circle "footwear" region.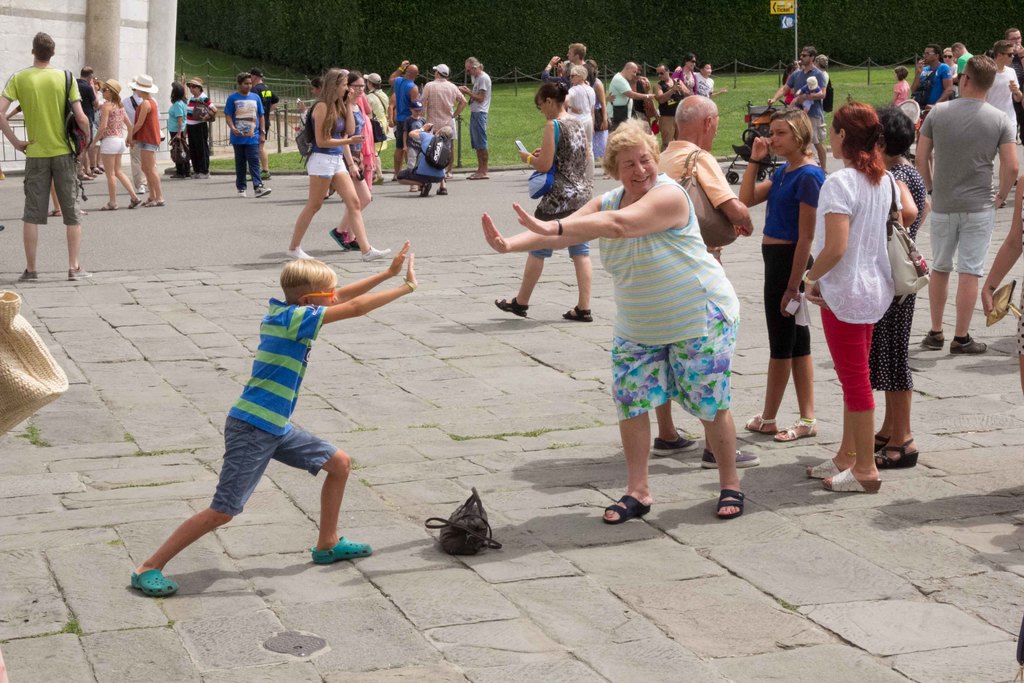
Region: <region>807, 458, 837, 481</region>.
